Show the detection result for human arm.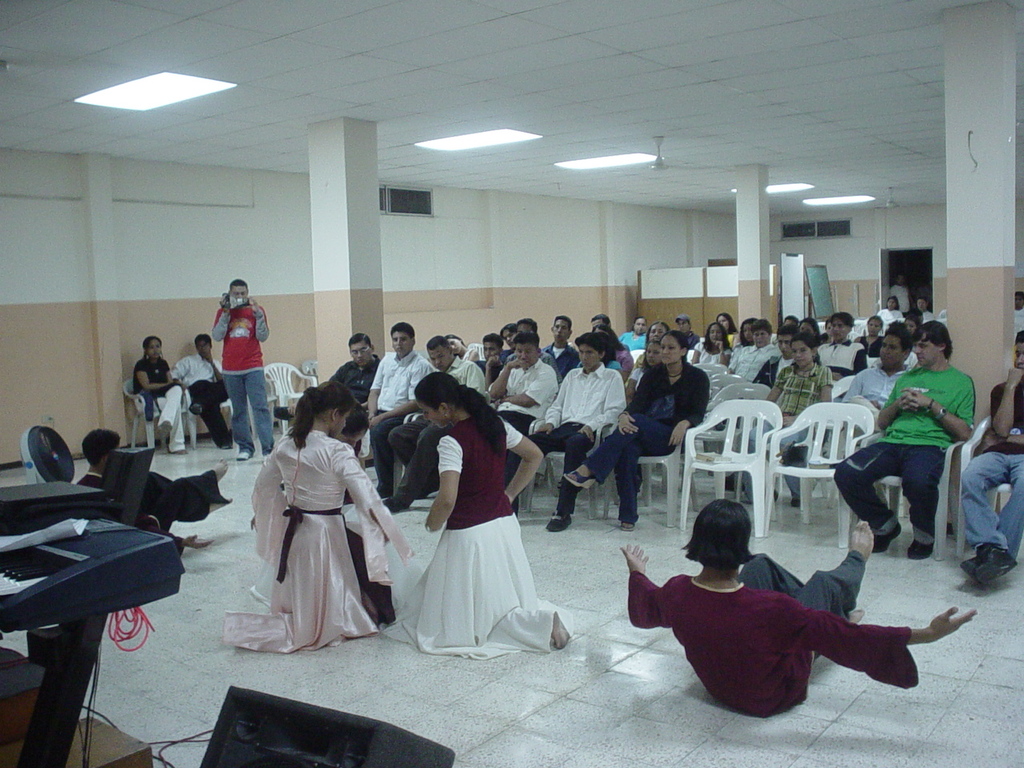
(160,358,170,388).
